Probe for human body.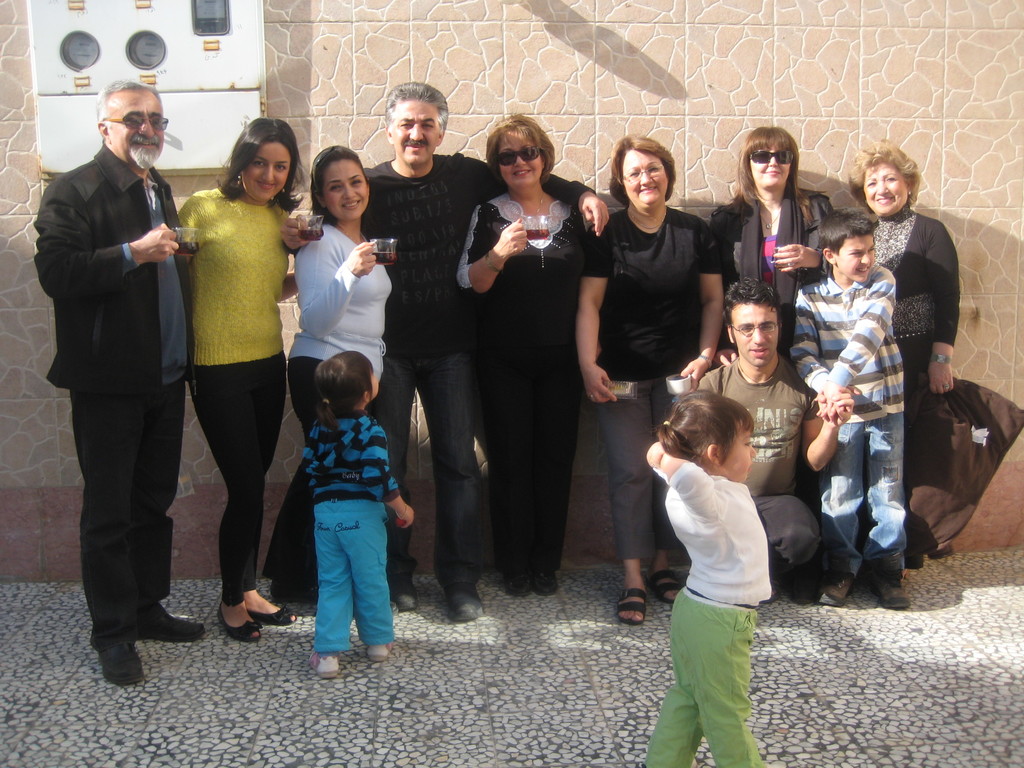
Probe result: <bbox>636, 383, 765, 767</bbox>.
